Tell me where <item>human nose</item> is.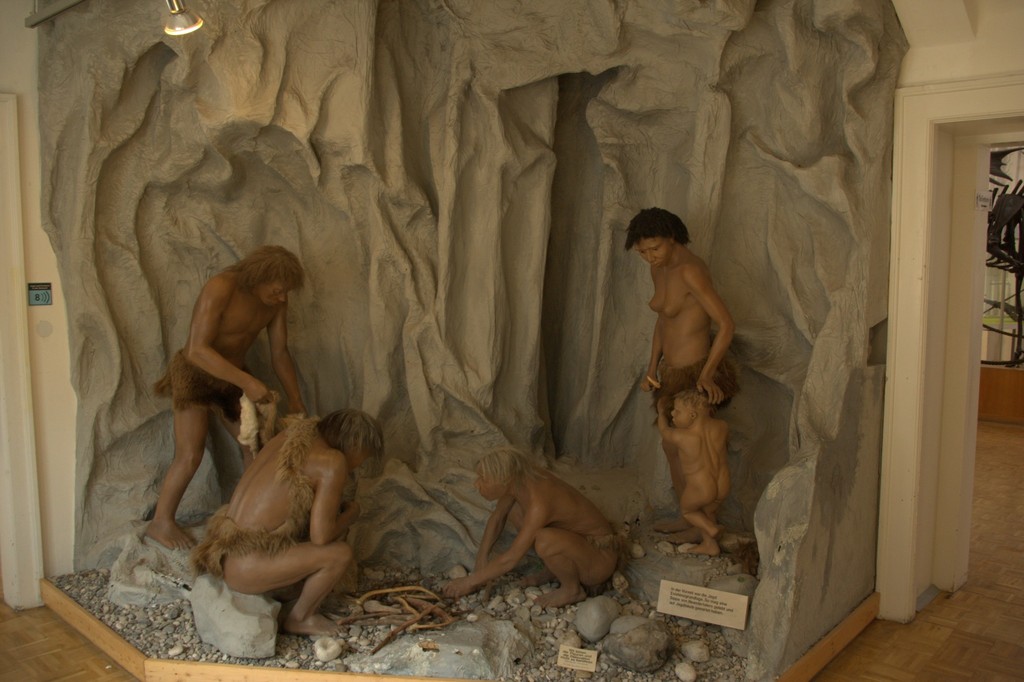
<item>human nose</item> is at 473,480,483,492.
